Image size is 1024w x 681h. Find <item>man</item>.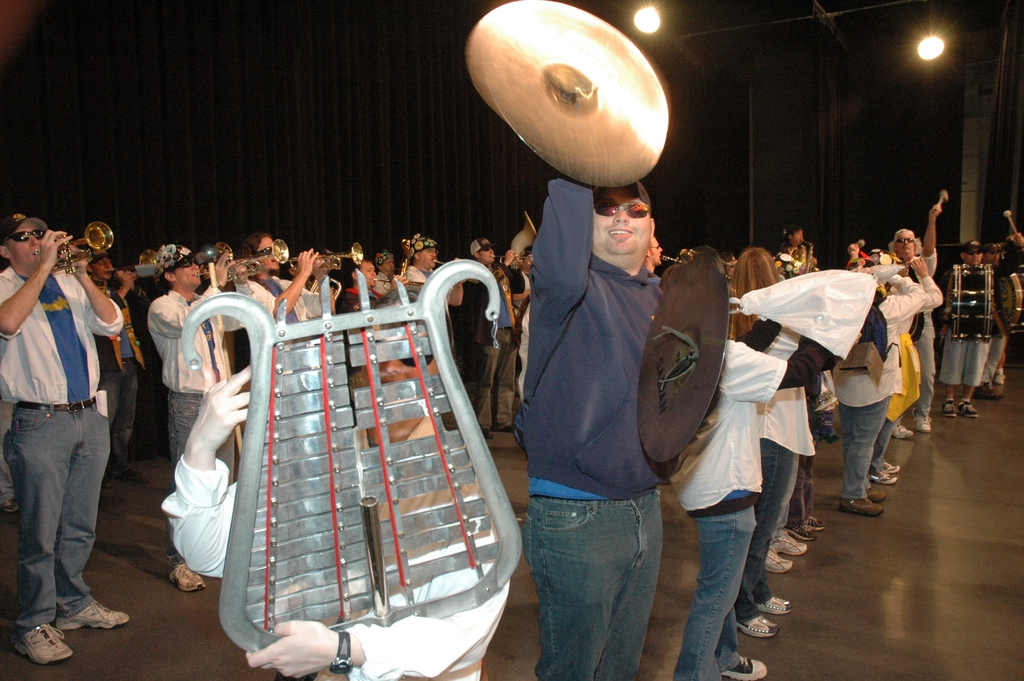
146/234/247/596.
